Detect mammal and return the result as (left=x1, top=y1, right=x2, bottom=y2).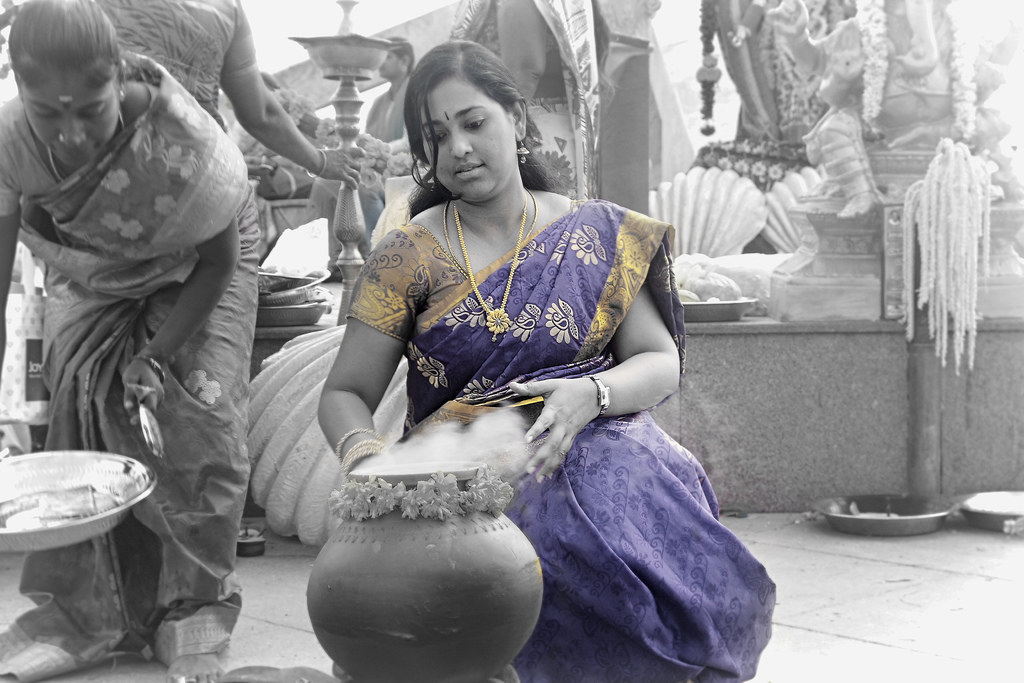
(left=93, top=0, right=374, bottom=190).
